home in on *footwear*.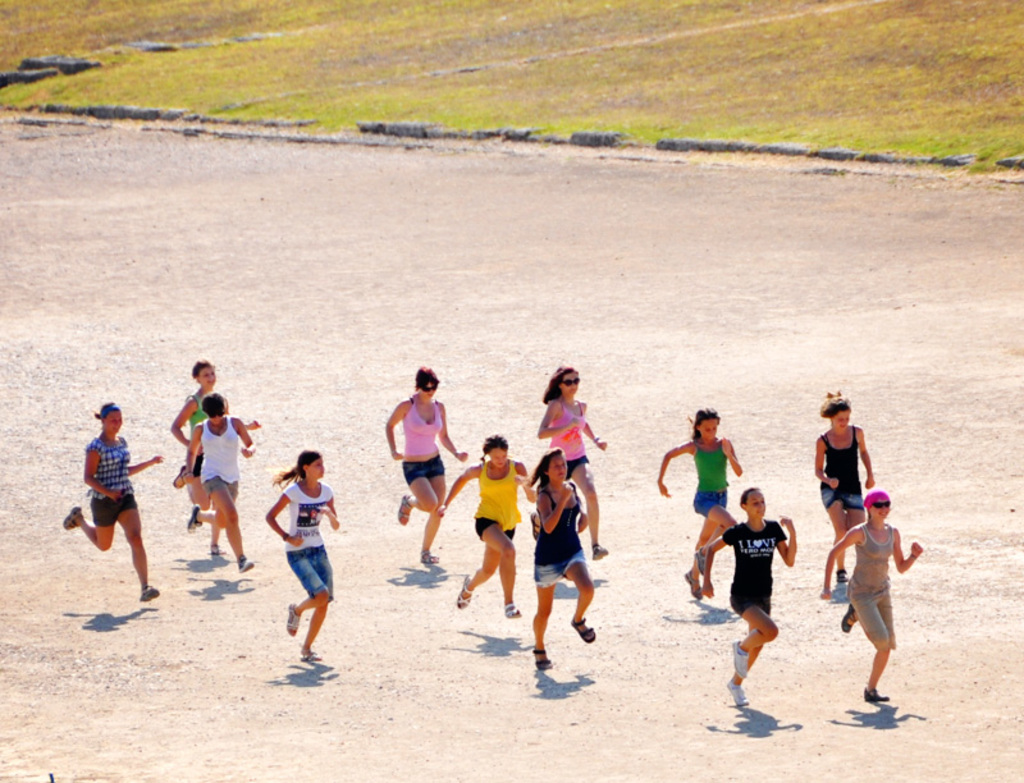
Homed in at (211, 544, 218, 555).
